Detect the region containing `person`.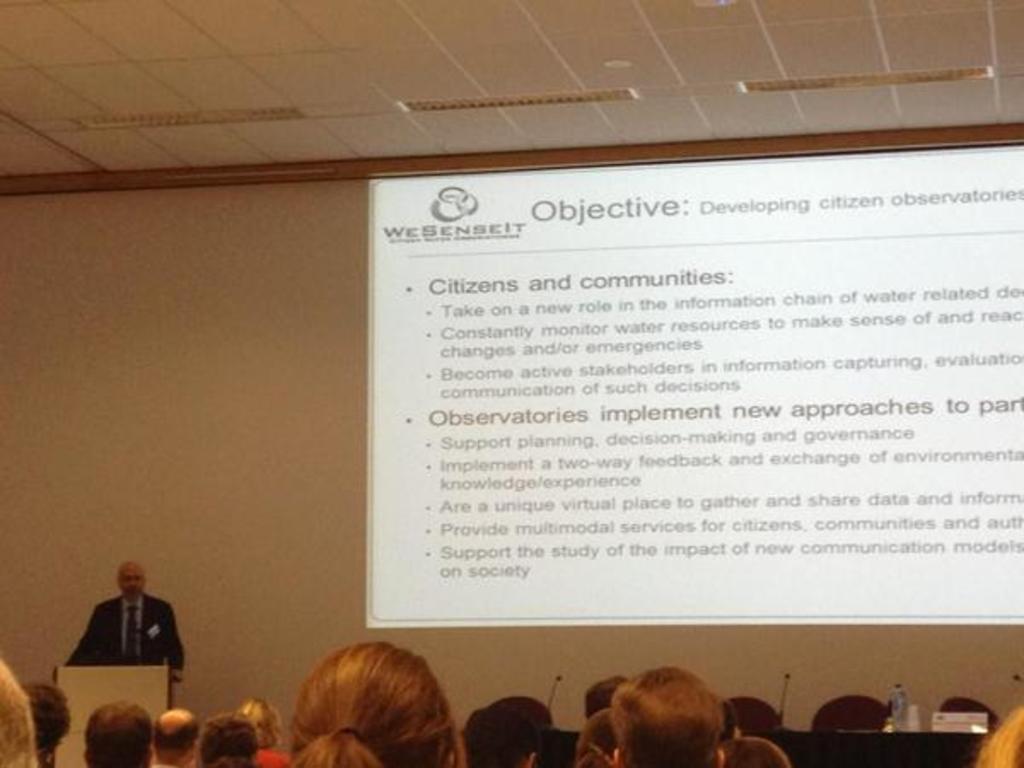
left=282, top=638, right=457, bottom=766.
